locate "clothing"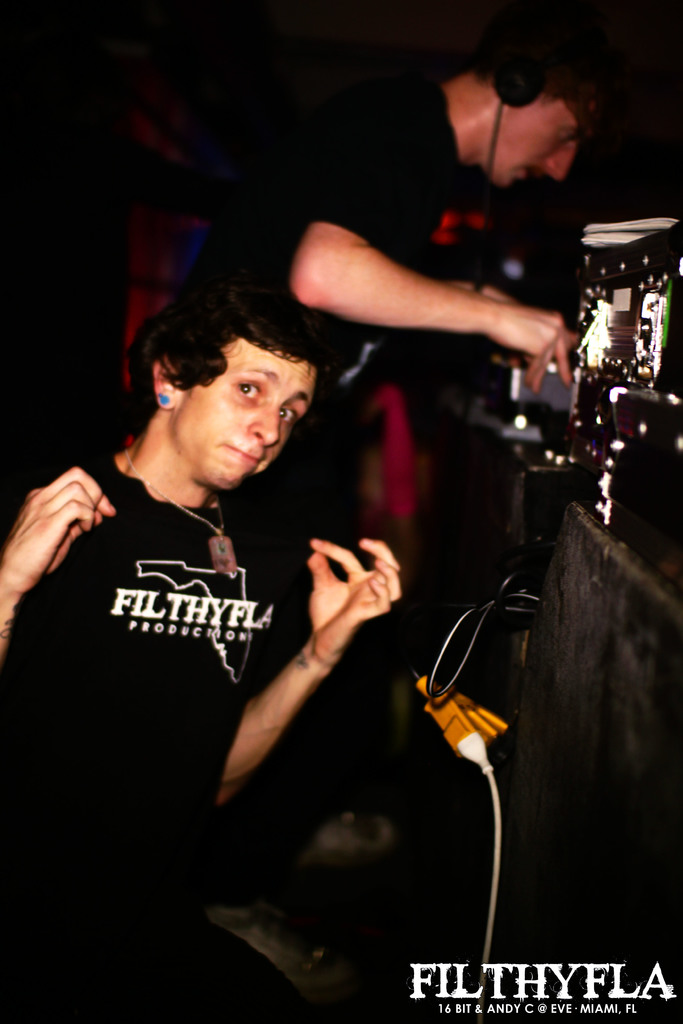
(x1=153, y1=81, x2=481, y2=428)
